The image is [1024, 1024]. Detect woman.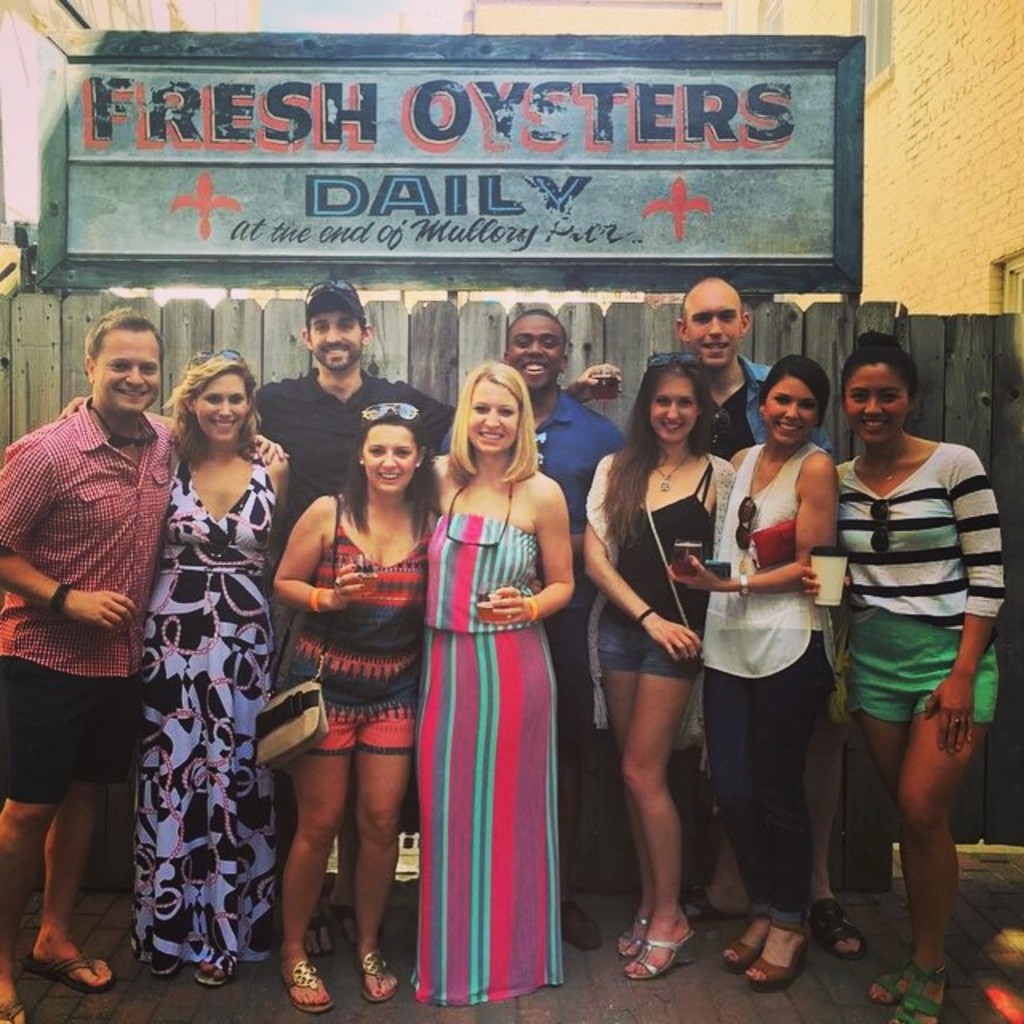
Detection: 410, 349, 584, 1008.
